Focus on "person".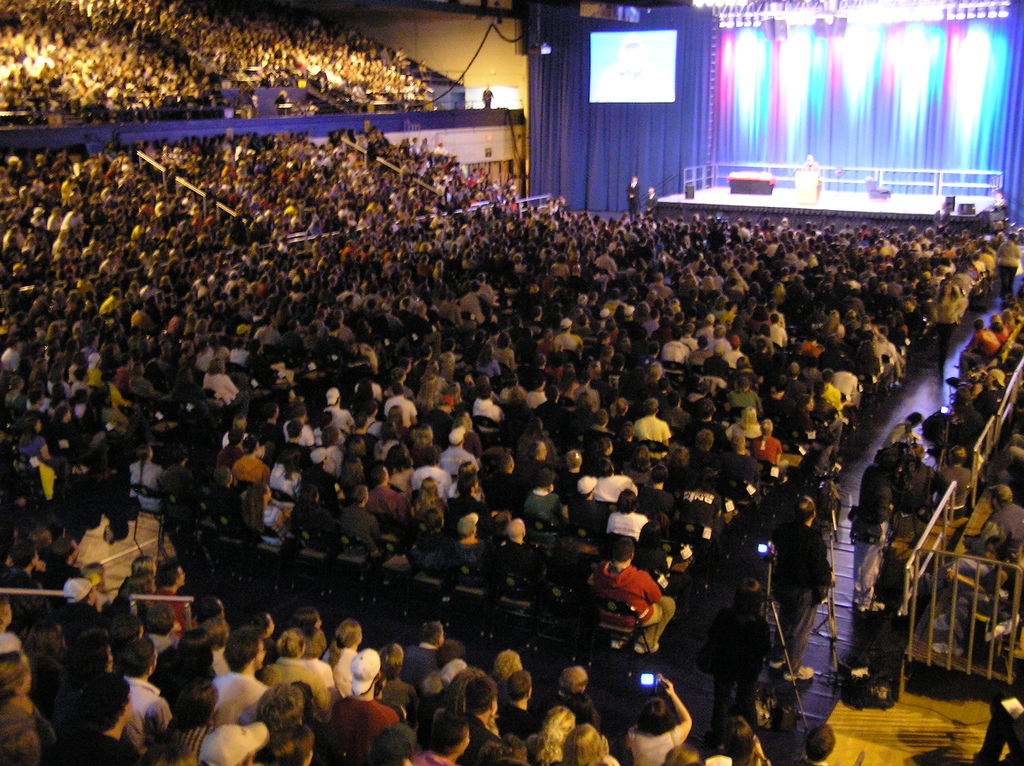
Focused at [x1=970, y1=486, x2=1023, y2=544].
